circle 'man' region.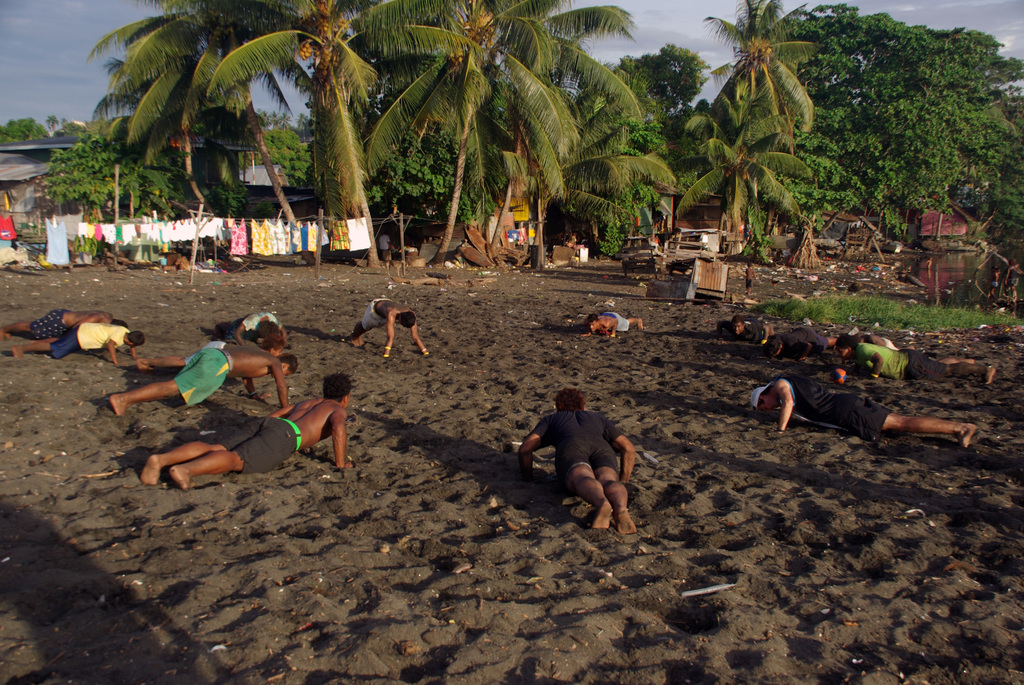
Region: BBox(503, 384, 650, 546).
